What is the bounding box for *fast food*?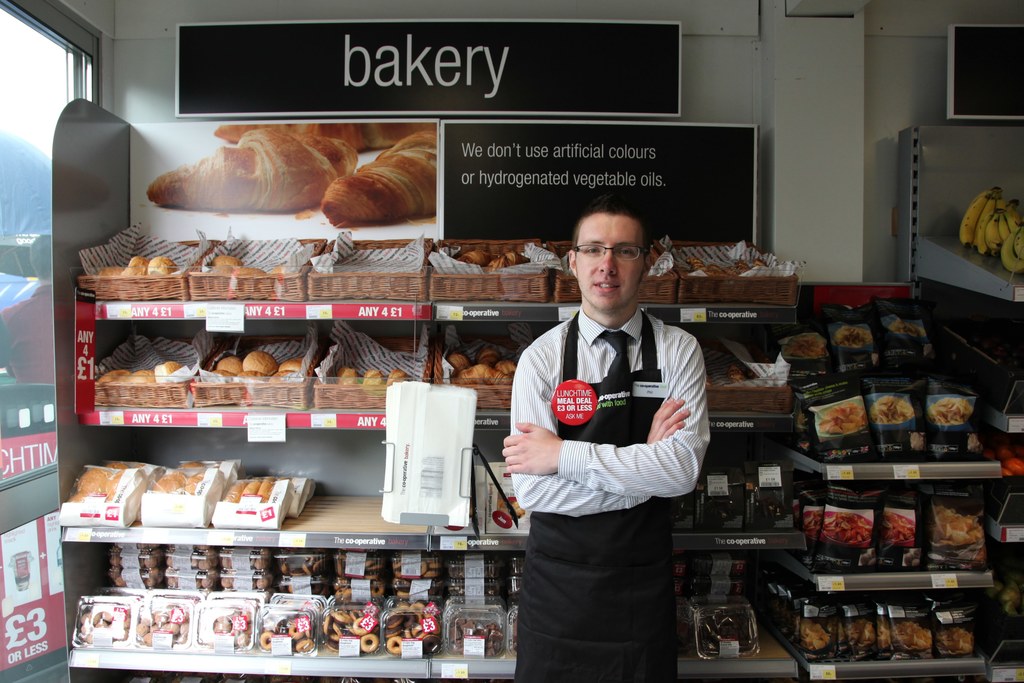
pyautogui.locateOnScreen(927, 504, 986, 546).
